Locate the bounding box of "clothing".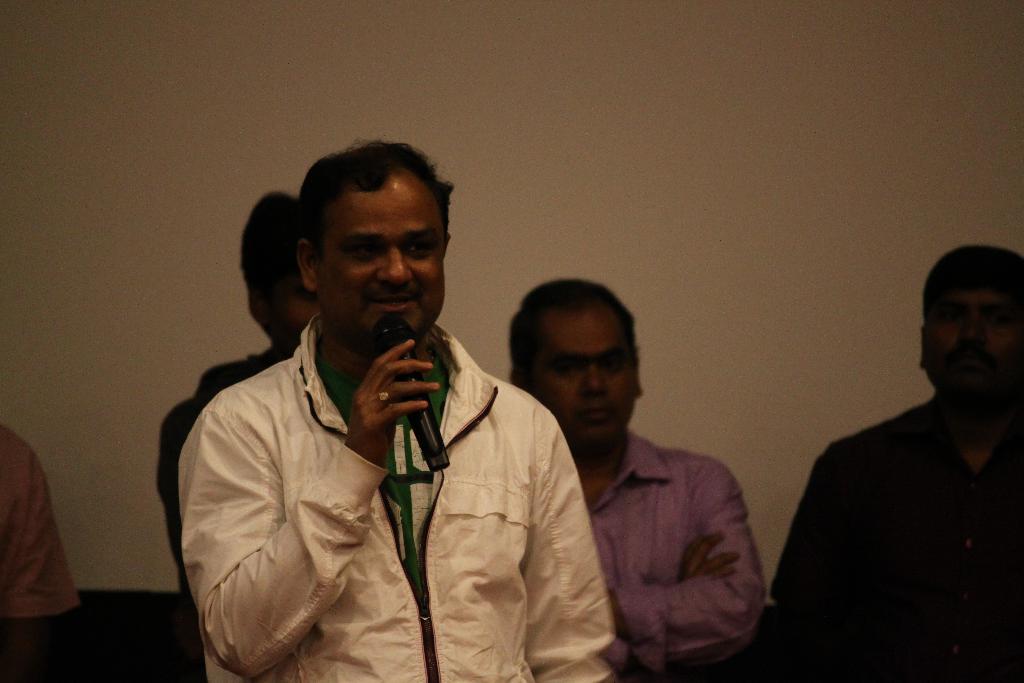
Bounding box: 586 418 767 682.
